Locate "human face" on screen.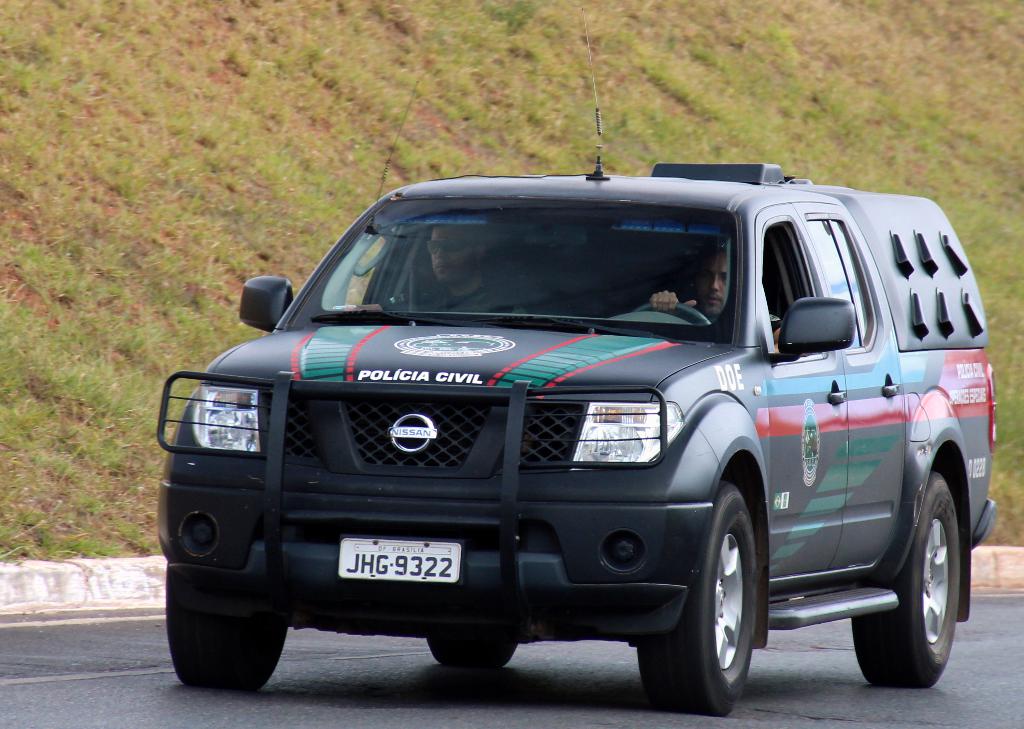
On screen at <bbox>692, 257, 728, 309</bbox>.
